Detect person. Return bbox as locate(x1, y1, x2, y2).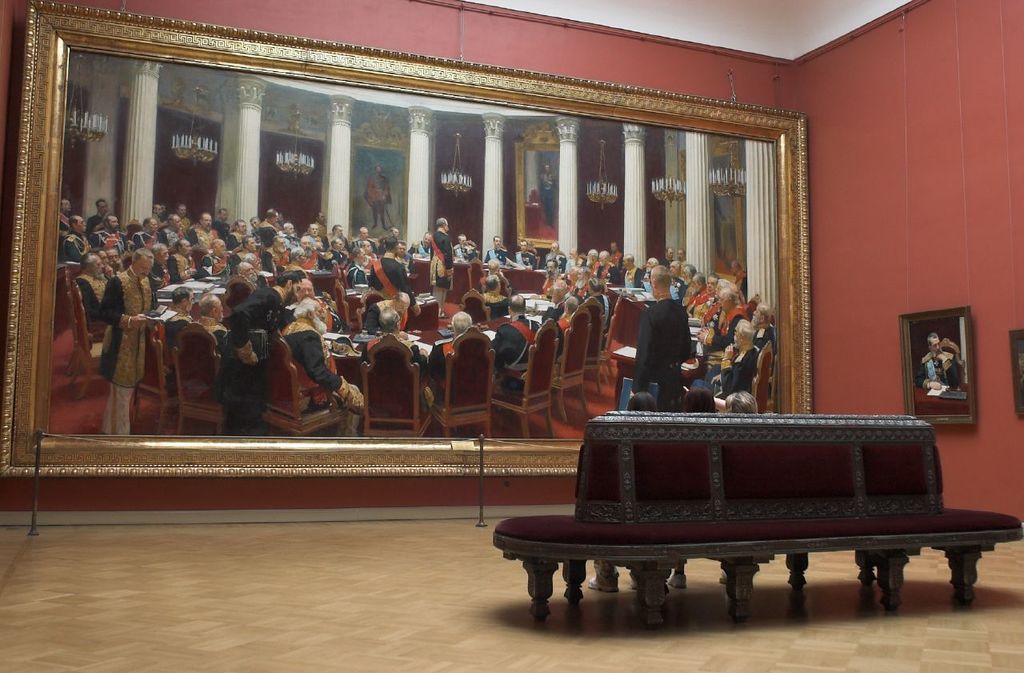
locate(716, 389, 751, 589).
